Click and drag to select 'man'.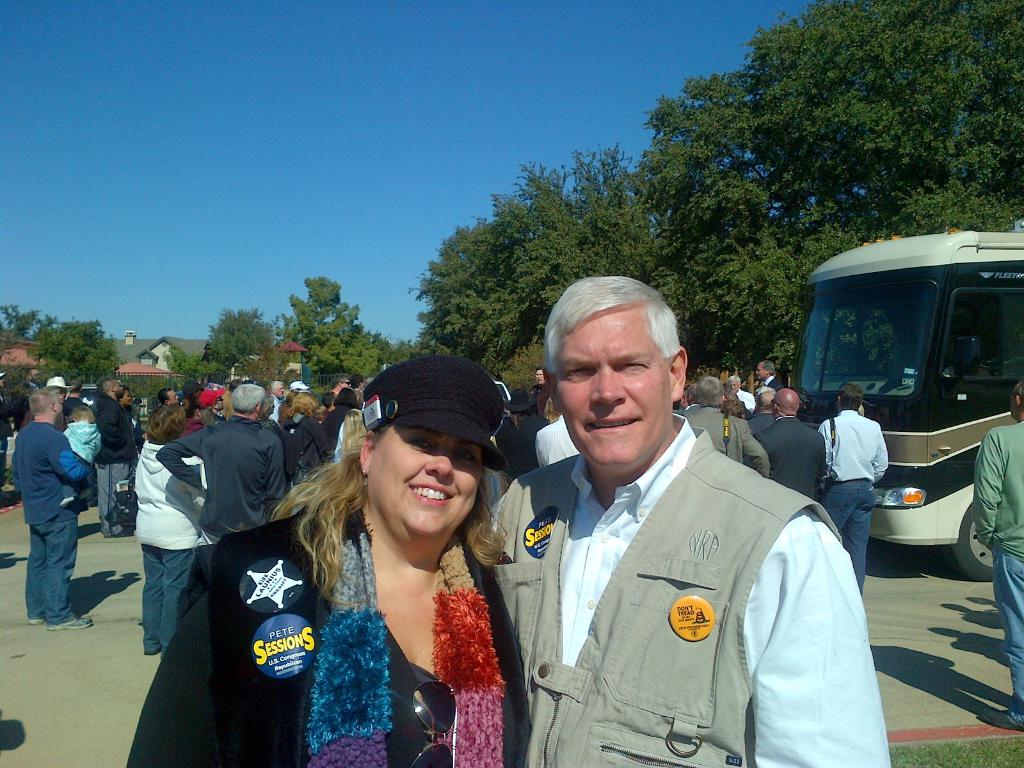
Selection: <bbox>9, 387, 95, 631</bbox>.
